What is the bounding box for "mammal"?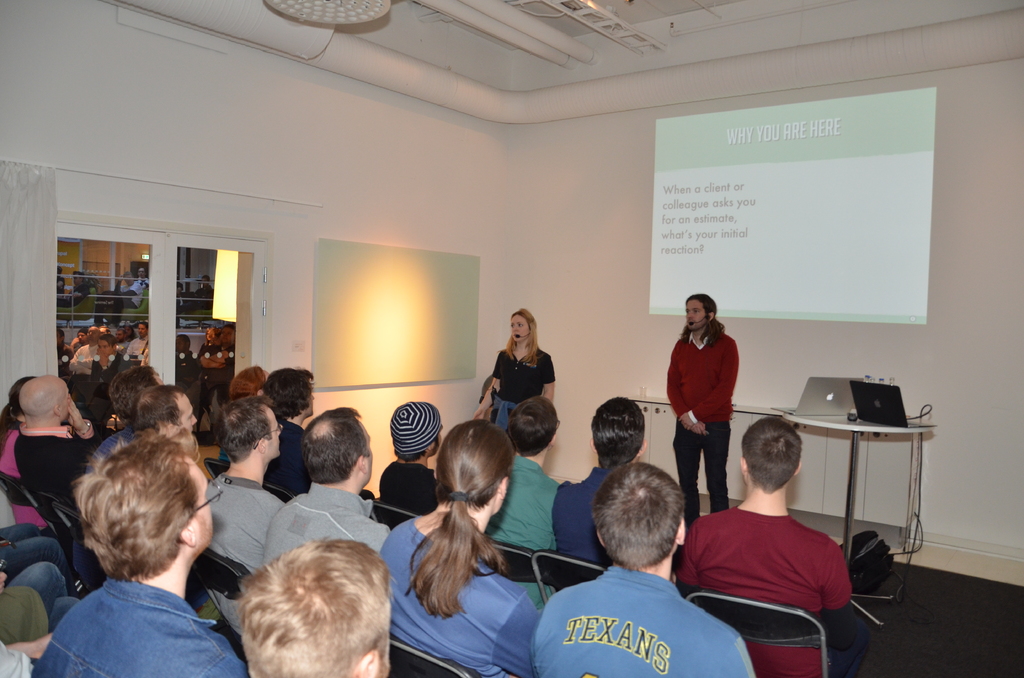
bbox=[0, 590, 83, 677].
